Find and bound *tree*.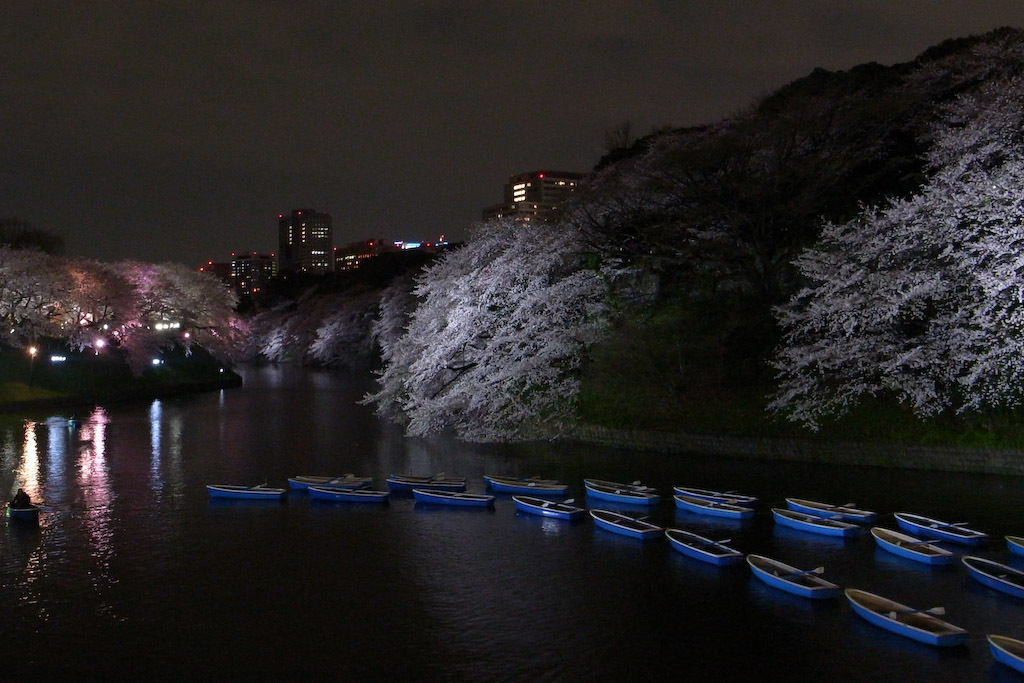
Bound: left=0, top=244, right=261, bottom=389.
